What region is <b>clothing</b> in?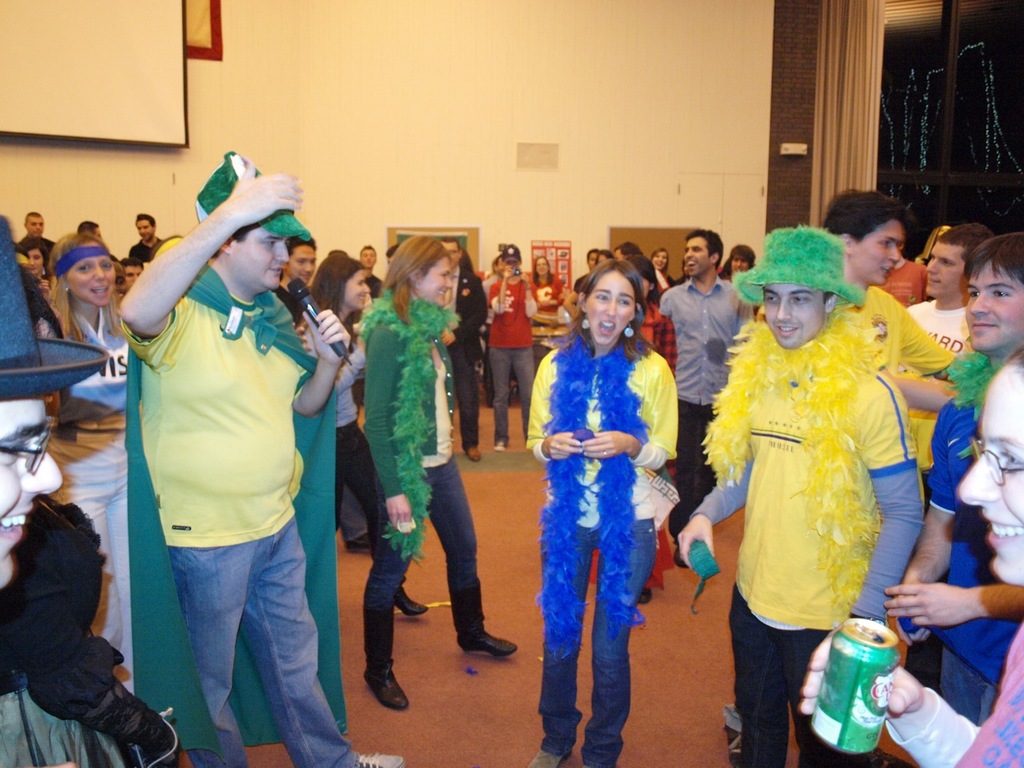
crop(843, 286, 953, 406).
